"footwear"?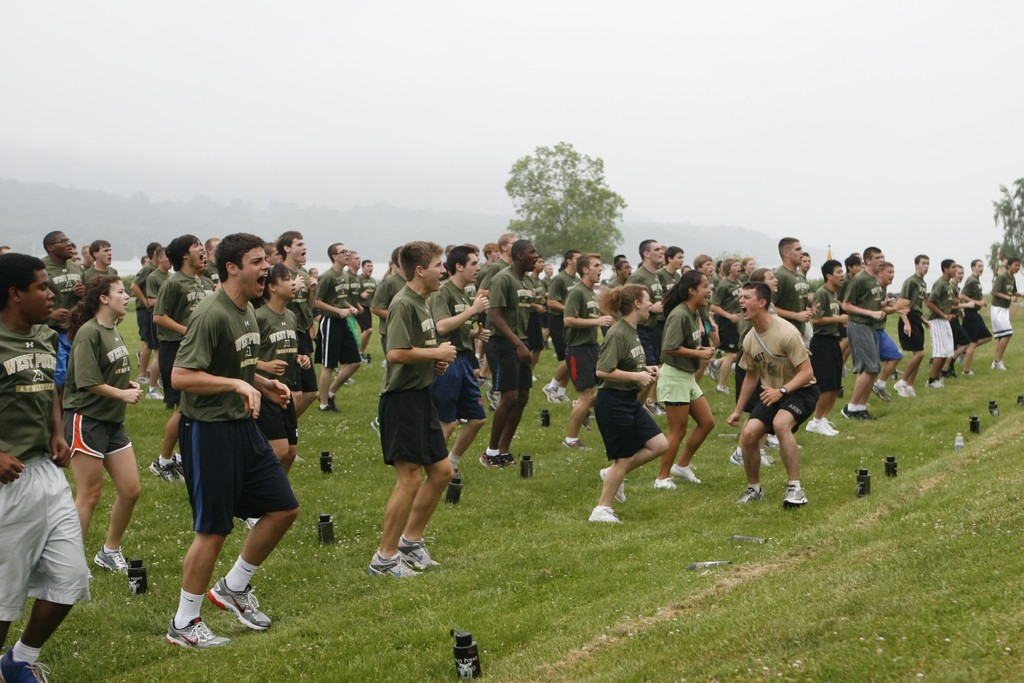
BBox(777, 479, 811, 506)
